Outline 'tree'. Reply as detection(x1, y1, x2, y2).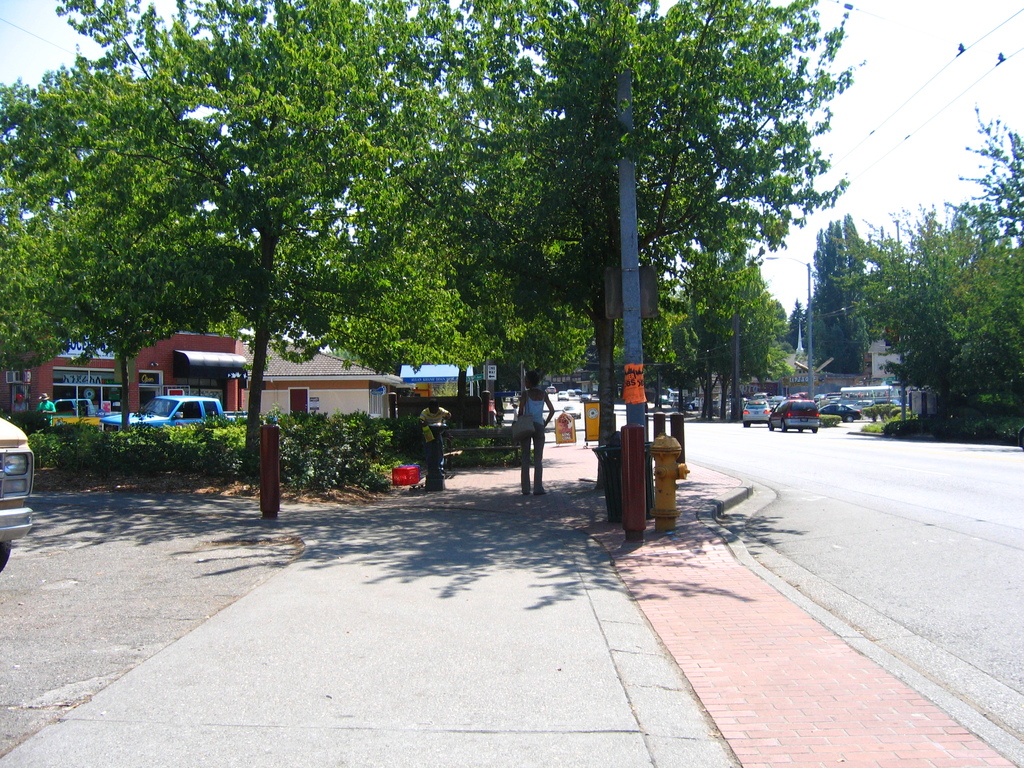
detection(797, 221, 847, 382).
